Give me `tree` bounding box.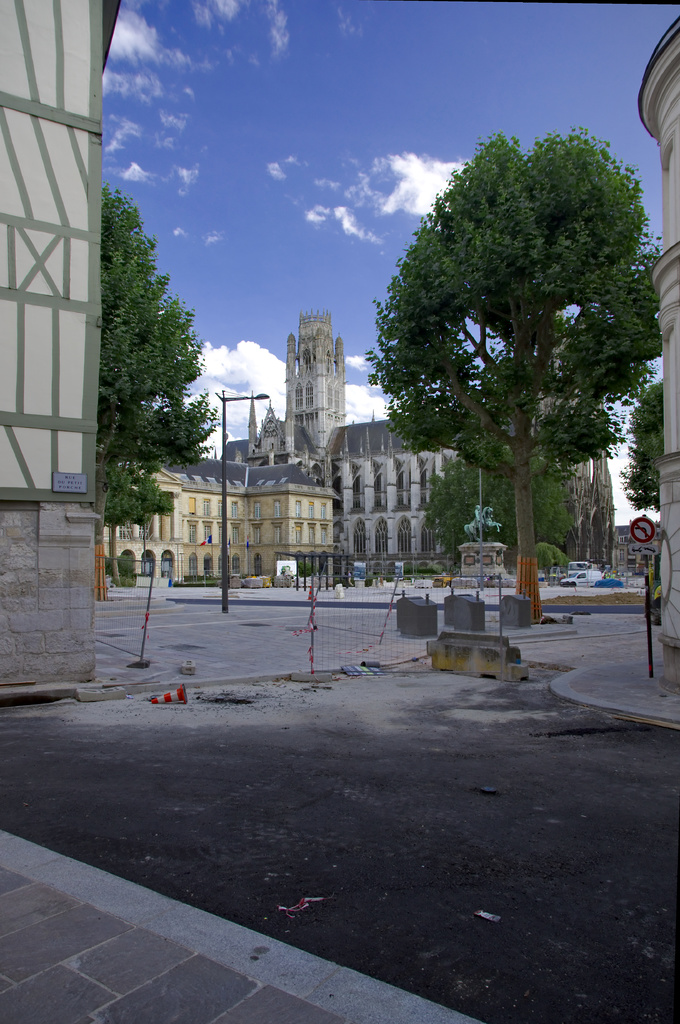
crop(103, 192, 208, 572).
